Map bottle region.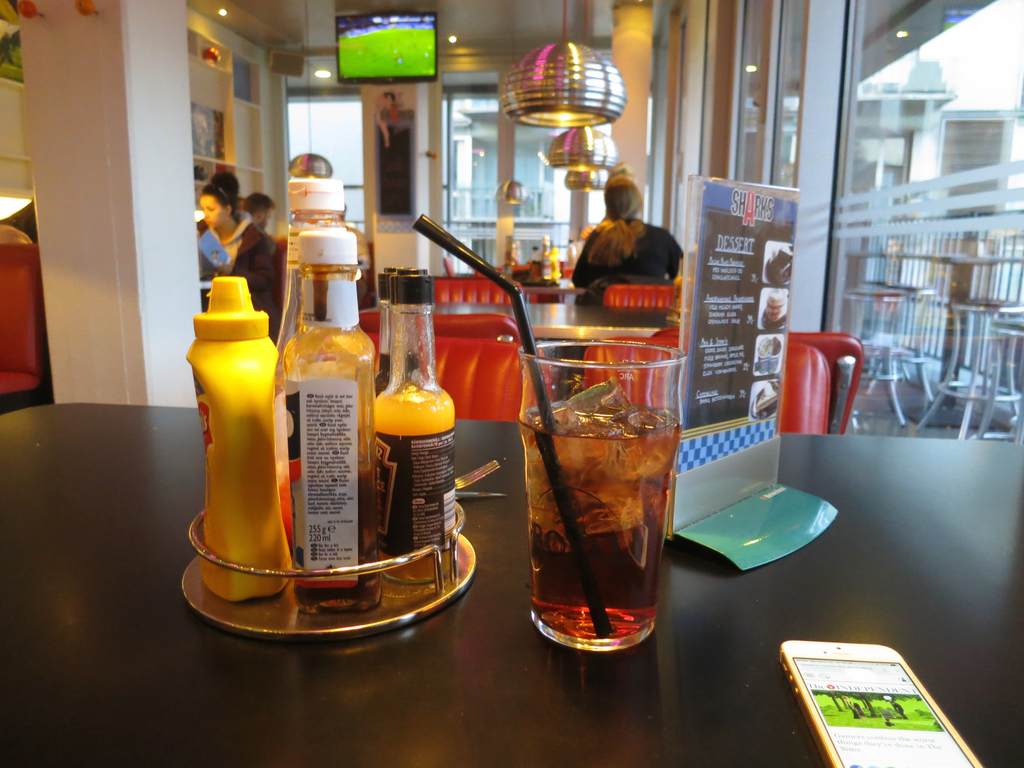
Mapped to (187, 280, 300, 604).
